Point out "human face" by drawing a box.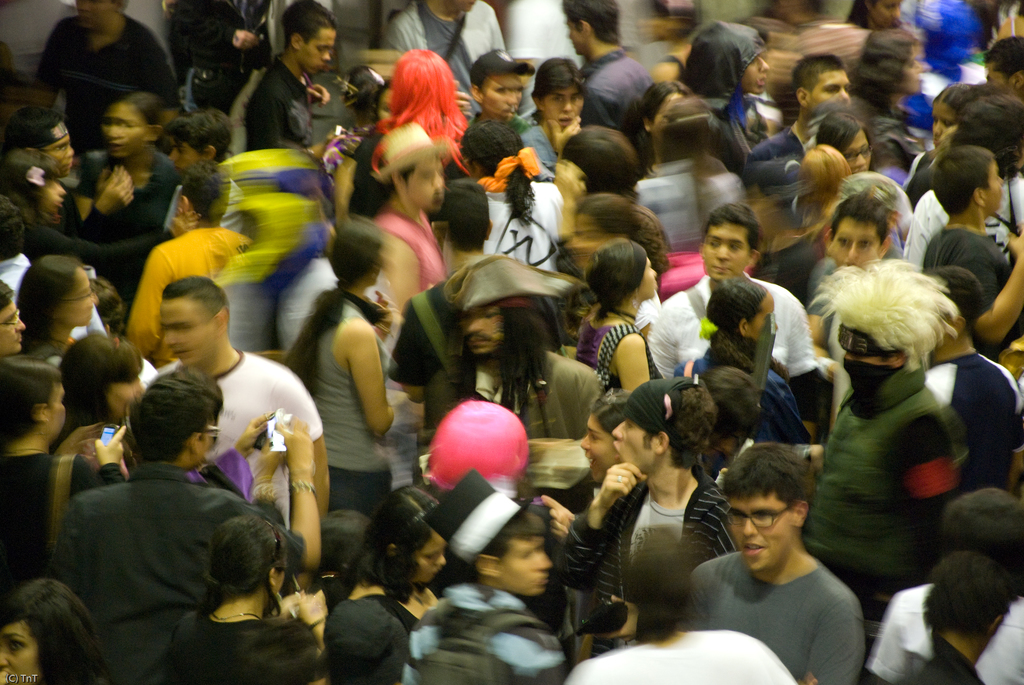
pyautogui.locateOnScreen(639, 255, 657, 298).
